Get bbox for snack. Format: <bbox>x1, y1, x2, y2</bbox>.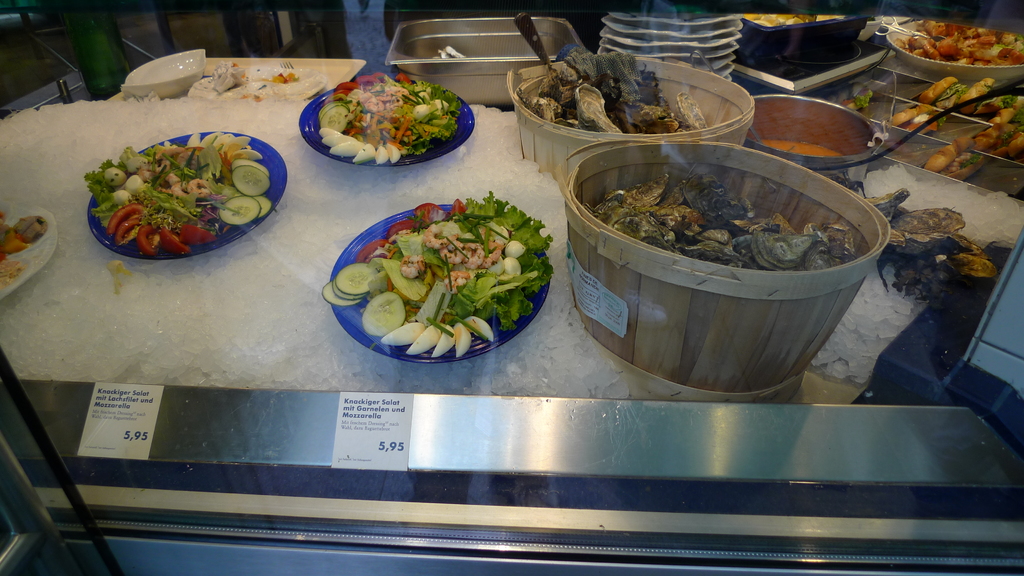
<bbox>893, 17, 1023, 63</bbox>.
